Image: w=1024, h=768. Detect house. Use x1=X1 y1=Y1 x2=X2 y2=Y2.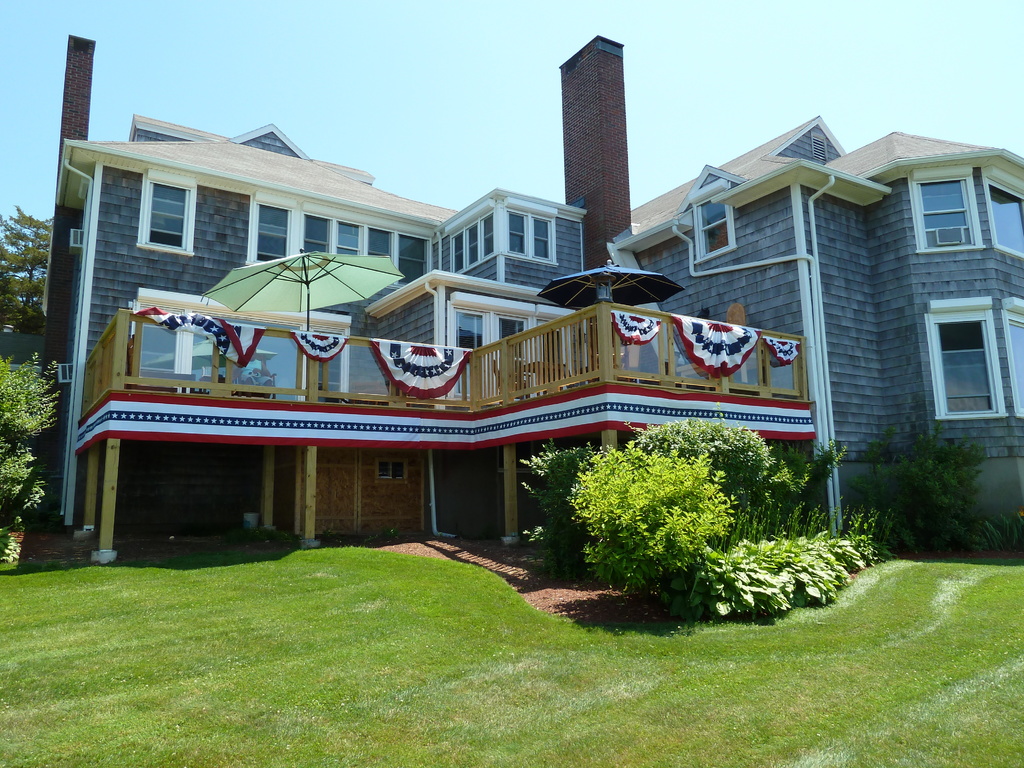
x1=19 y1=31 x2=1021 y2=555.
